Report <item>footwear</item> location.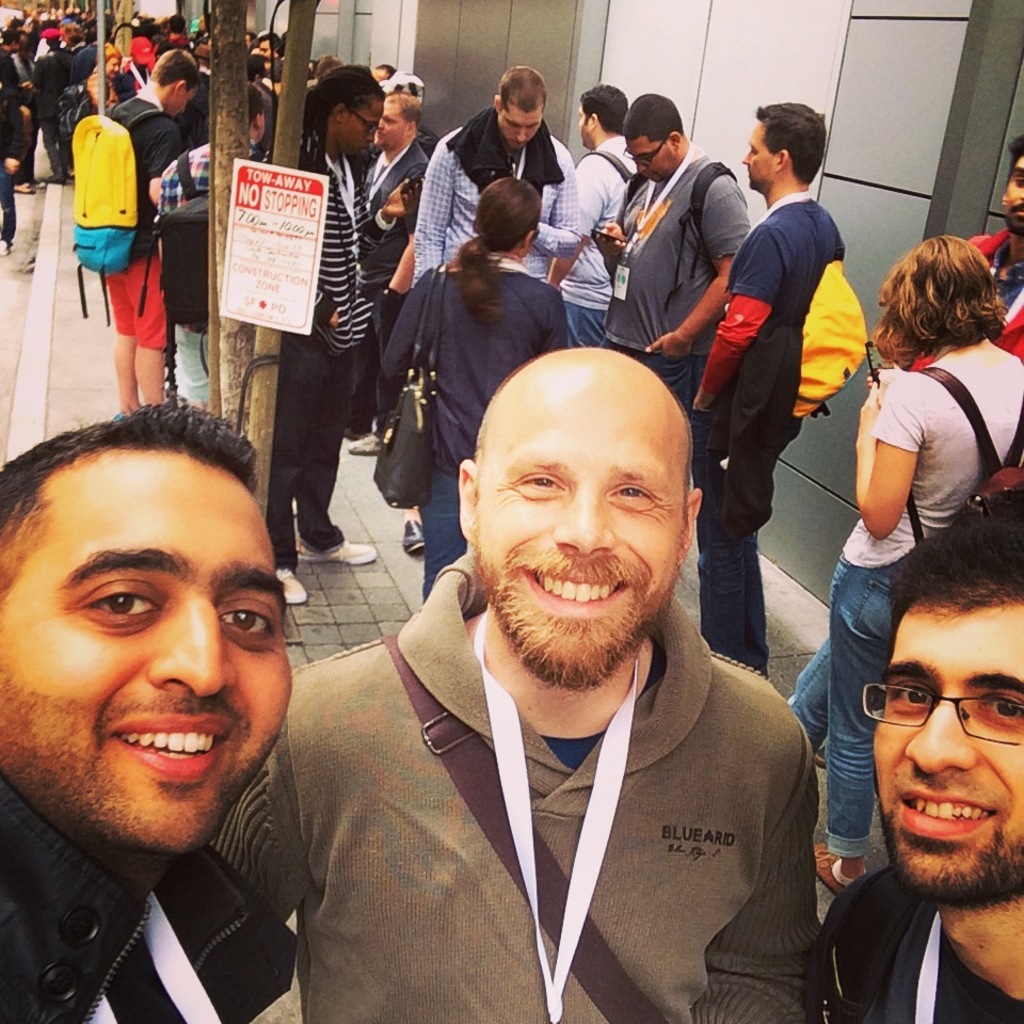
Report: 281 567 305 608.
